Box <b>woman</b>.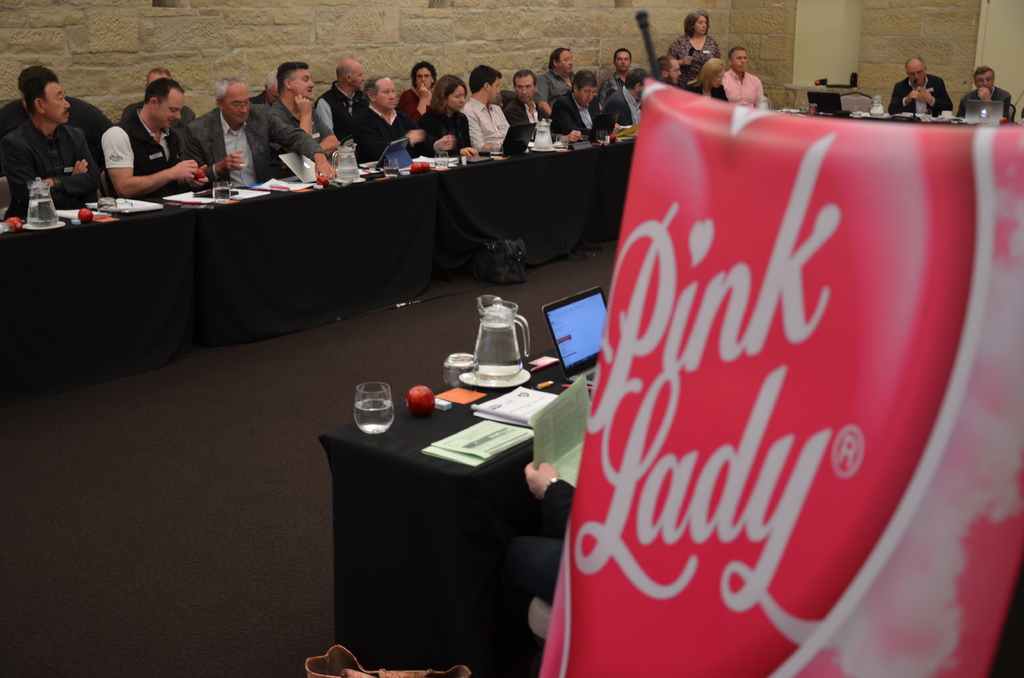
[671,10,723,85].
